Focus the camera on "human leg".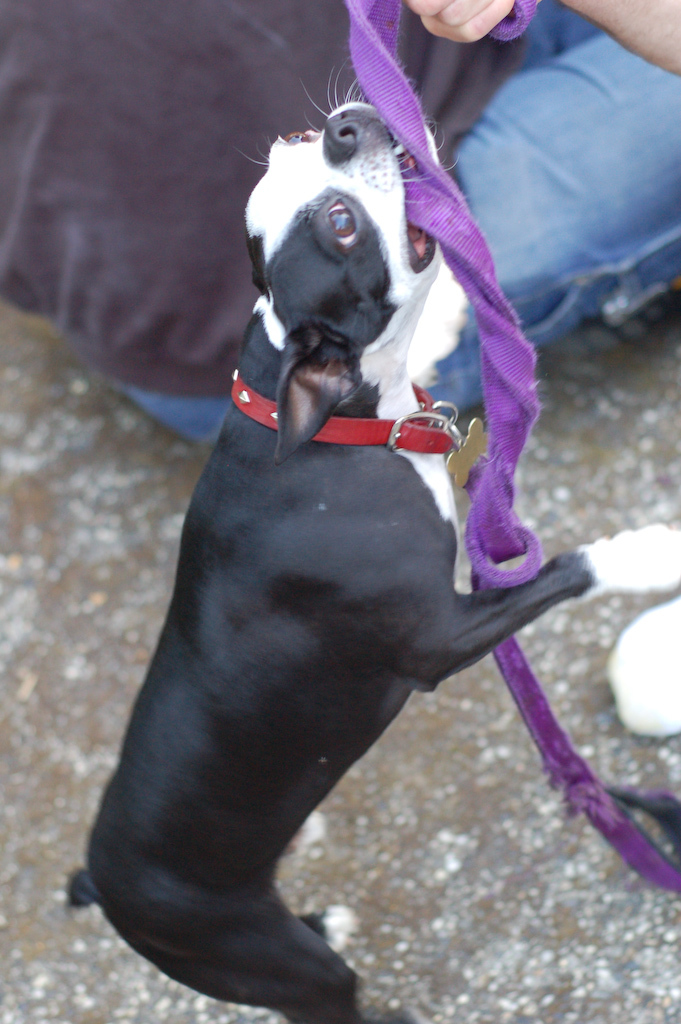
Focus region: l=444, t=35, r=680, b=418.
